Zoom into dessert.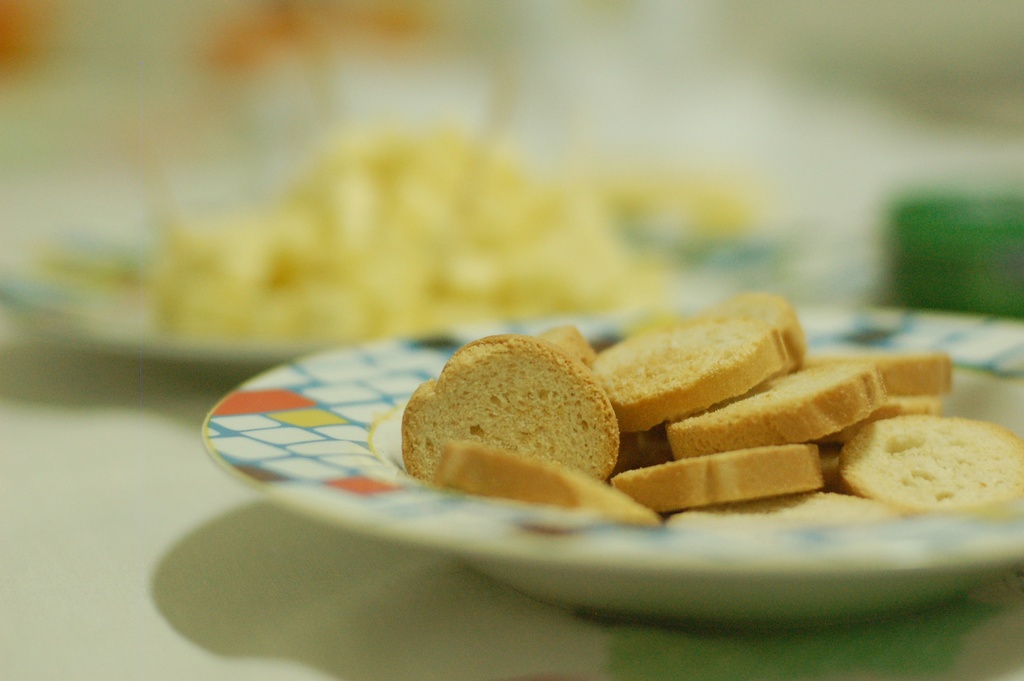
Zoom target: [666, 361, 883, 456].
